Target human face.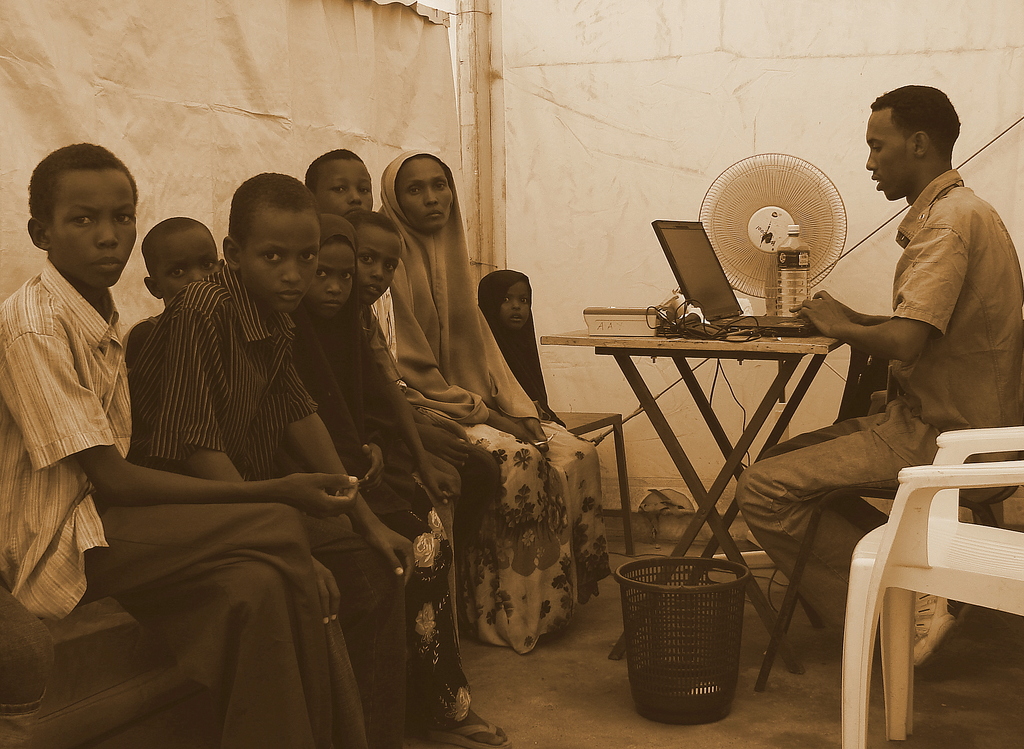
Target region: box=[148, 233, 220, 303].
